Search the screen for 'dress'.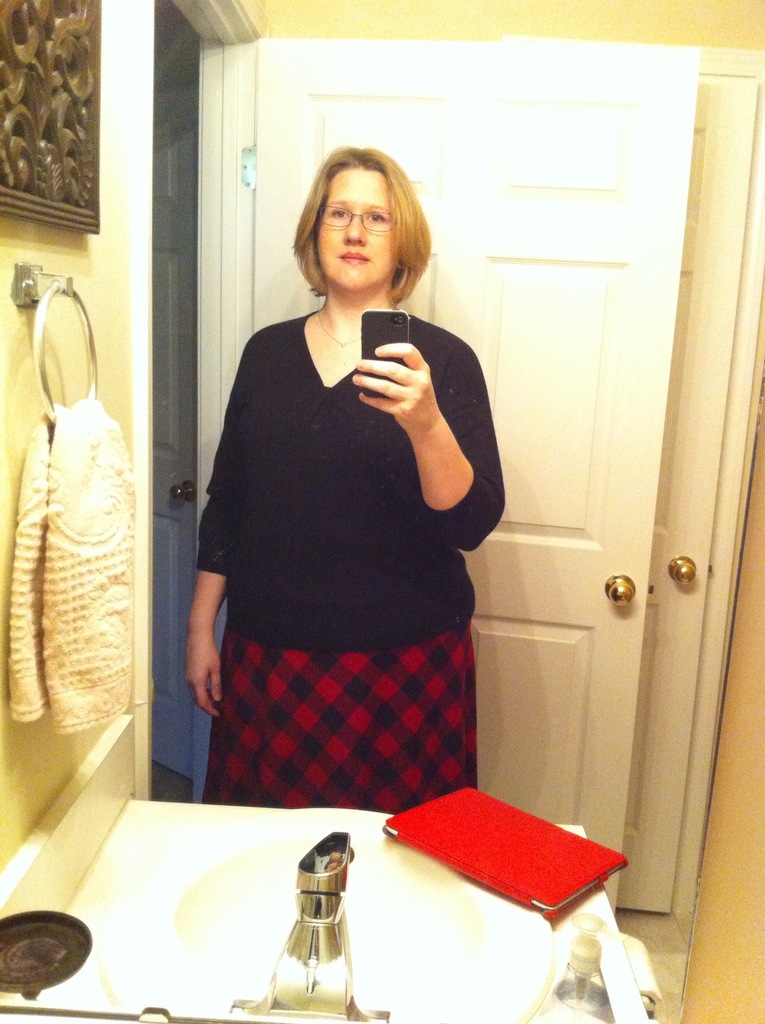
Found at locate(185, 303, 507, 812).
